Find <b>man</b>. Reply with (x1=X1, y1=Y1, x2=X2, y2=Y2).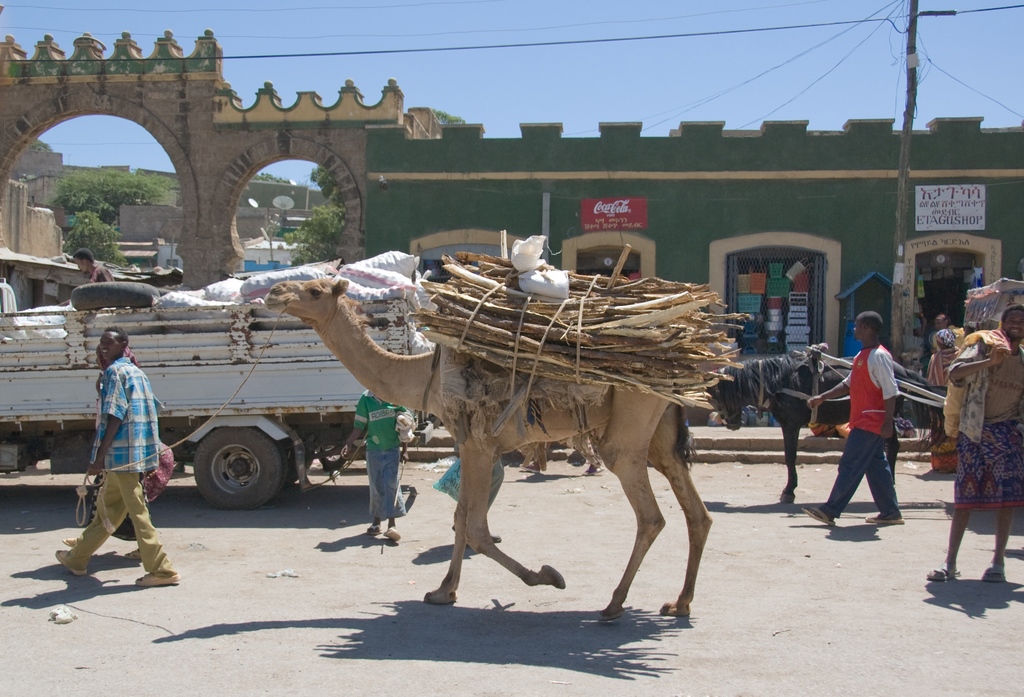
(x1=797, y1=310, x2=908, y2=529).
